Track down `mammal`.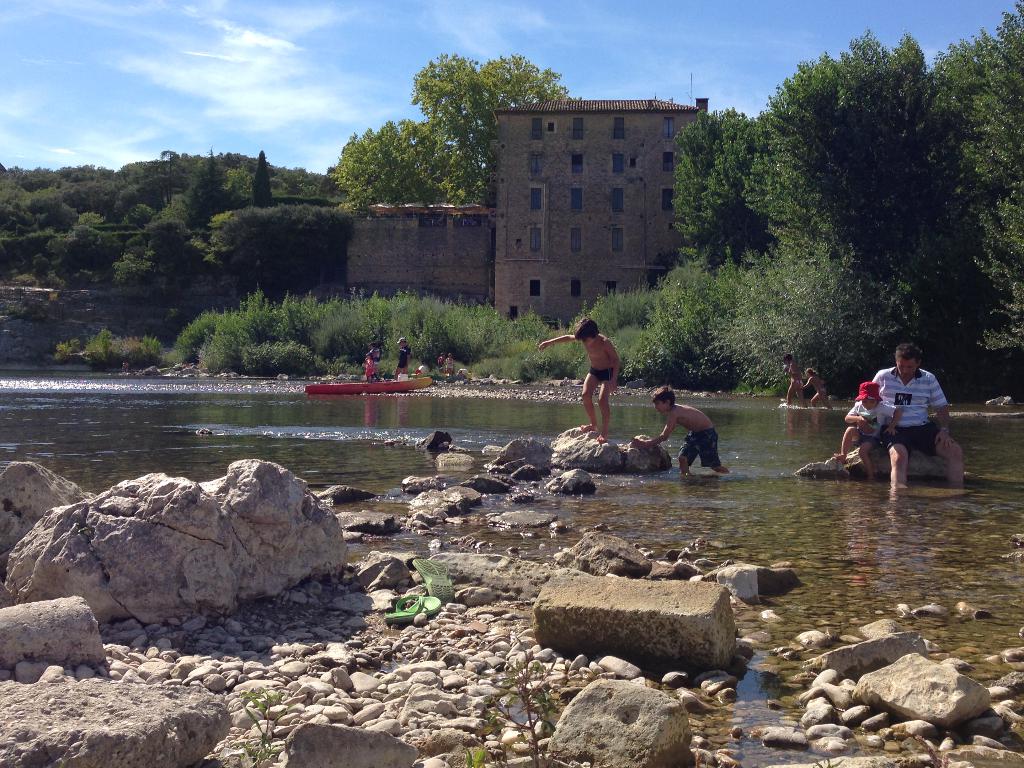
Tracked to bbox=[800, 360, 837, 415].
